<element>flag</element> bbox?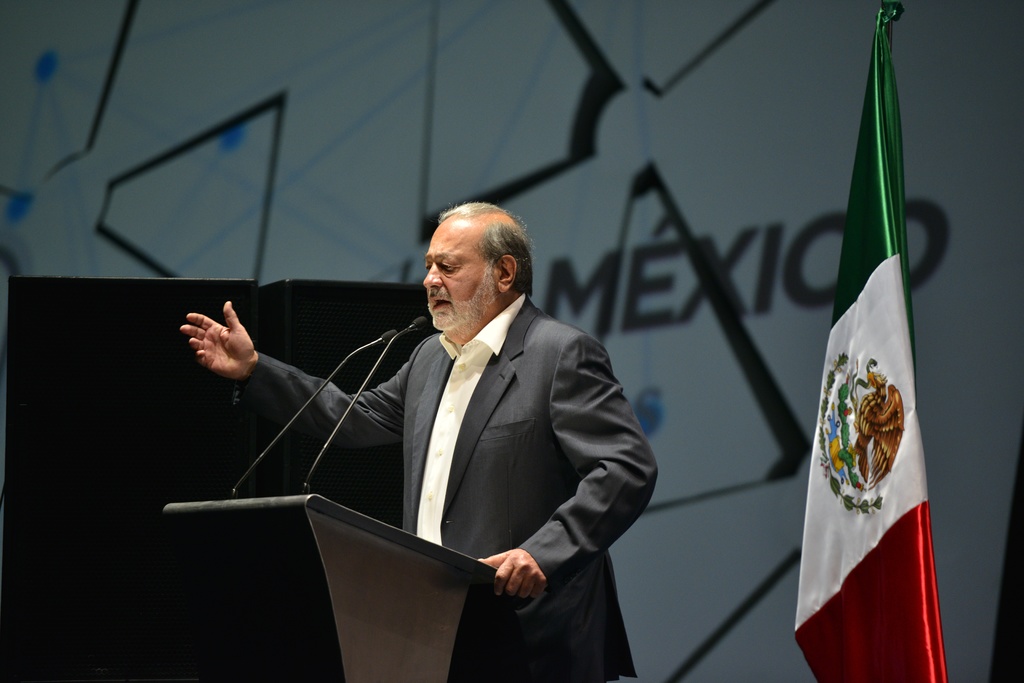
[795,5,953,682]
